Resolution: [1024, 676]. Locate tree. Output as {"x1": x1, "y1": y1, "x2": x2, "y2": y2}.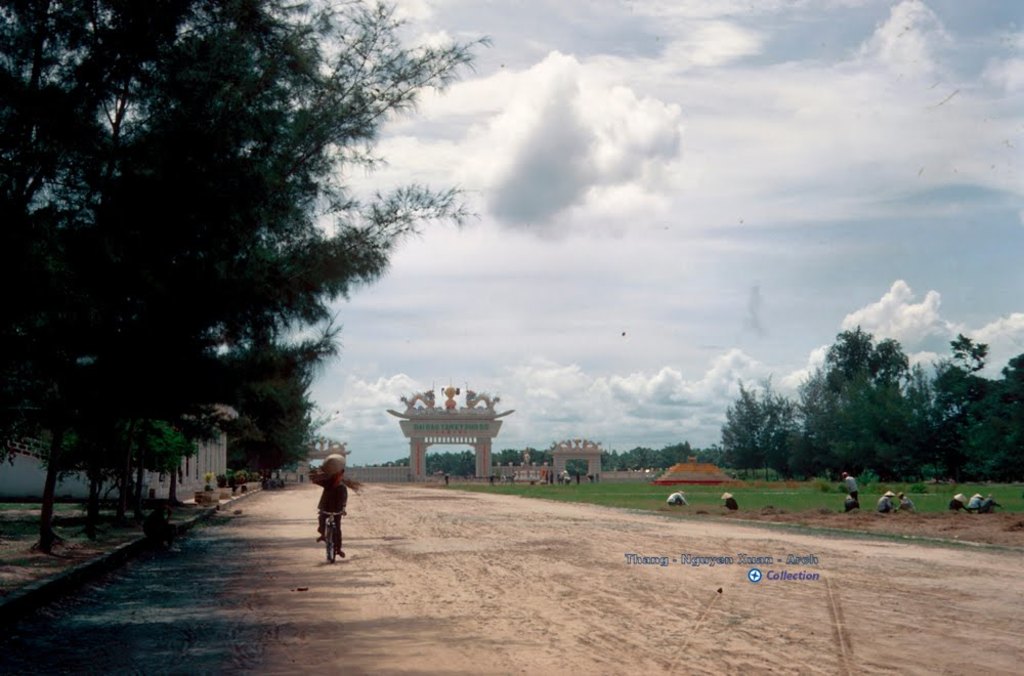
{"x1": 940, "y1": 325, "x2": 991, "y2": 427}.
